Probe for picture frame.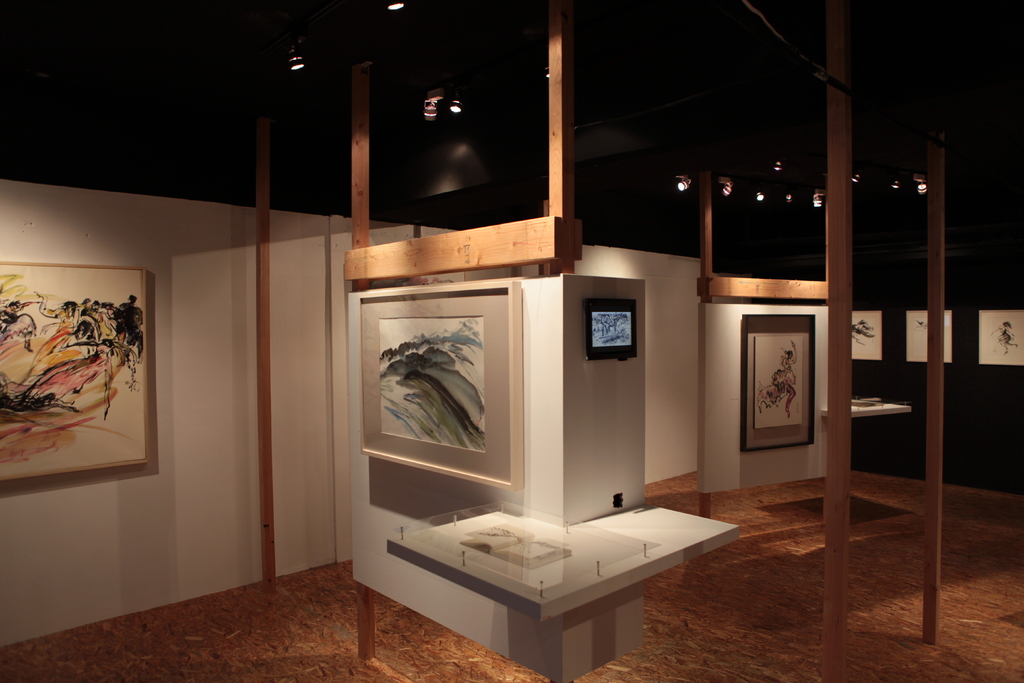
Probe result: detection(979, 310, 1023, 365).
